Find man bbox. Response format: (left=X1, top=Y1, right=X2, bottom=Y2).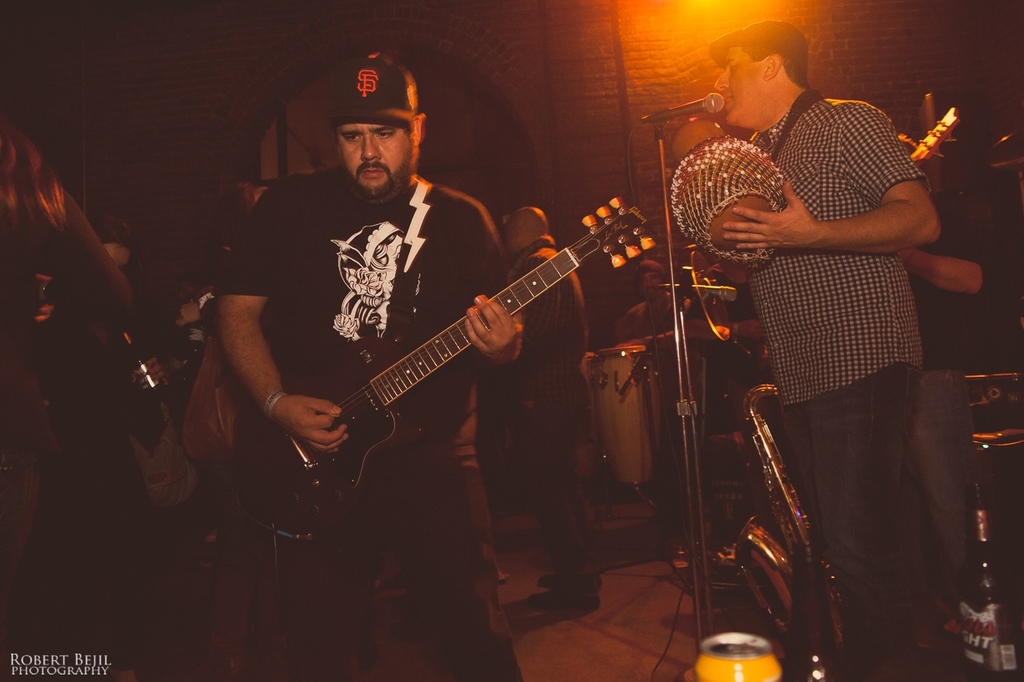
(left=216, top=53, right=525, bottom=681).
